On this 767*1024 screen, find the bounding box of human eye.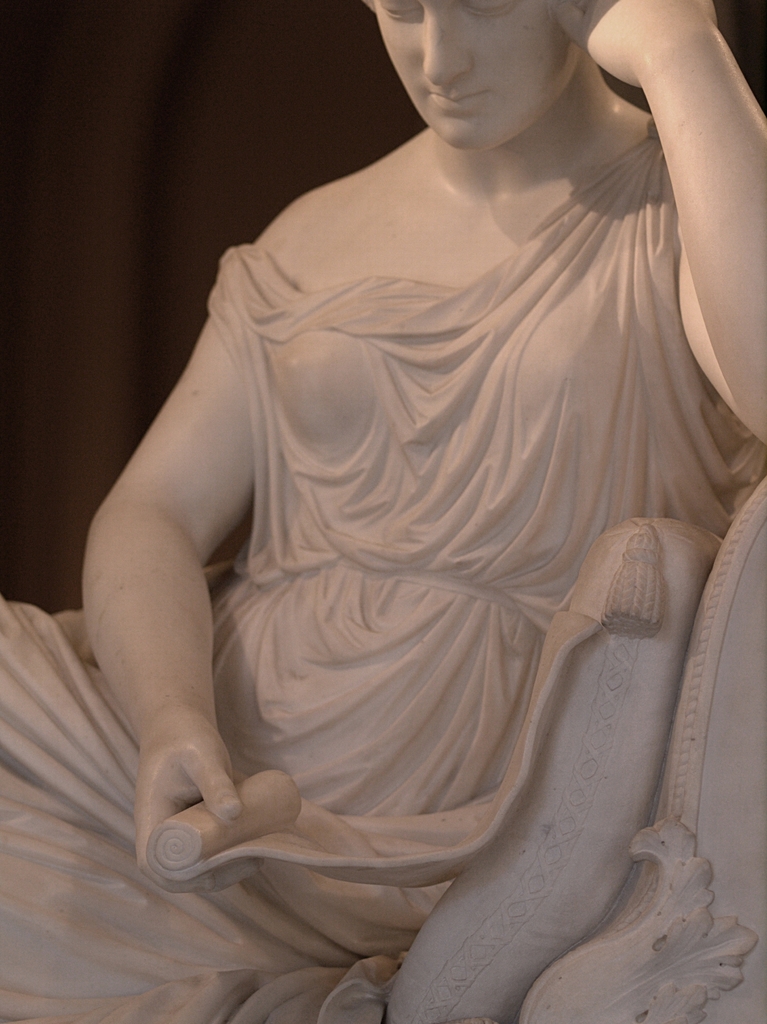
Bounding box: bbox(456, 0, 519, 22).
